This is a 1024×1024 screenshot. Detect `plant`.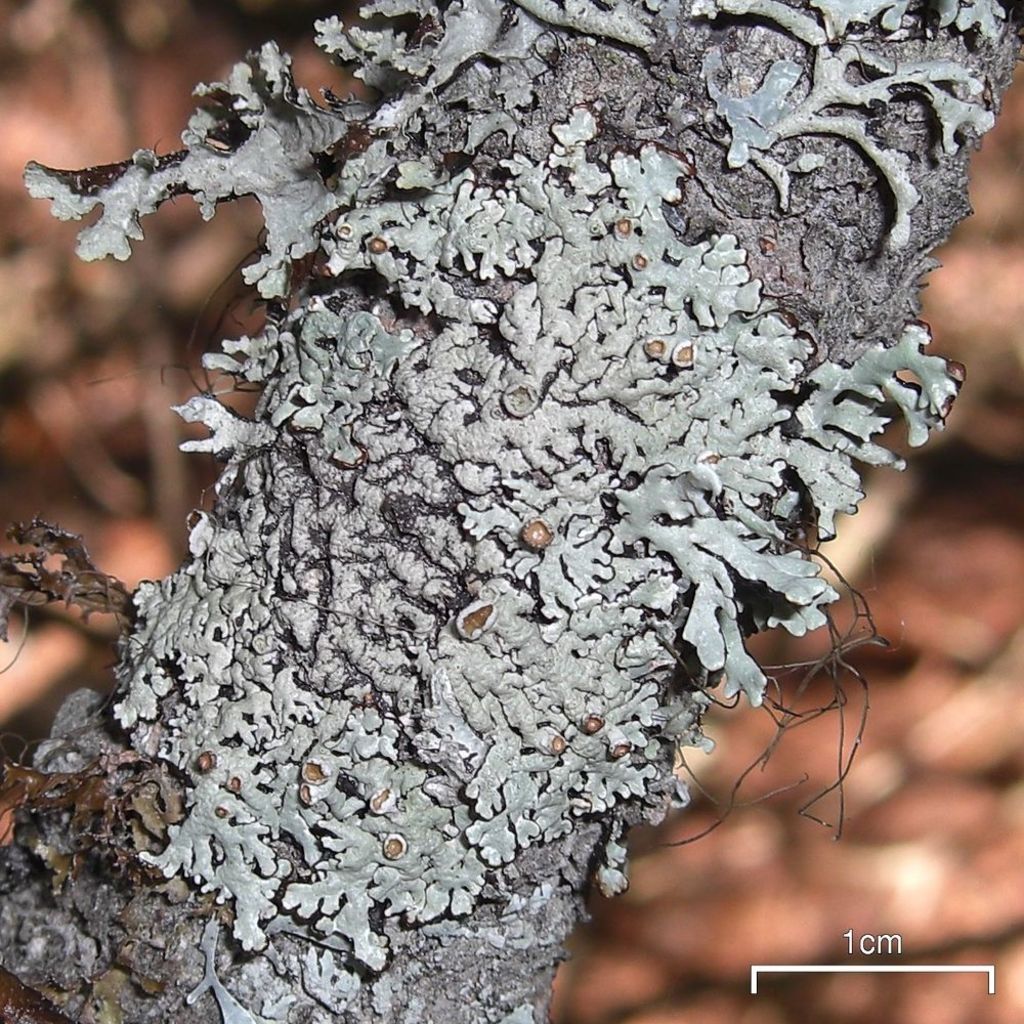
region(0, 0, 1023, 1023).
